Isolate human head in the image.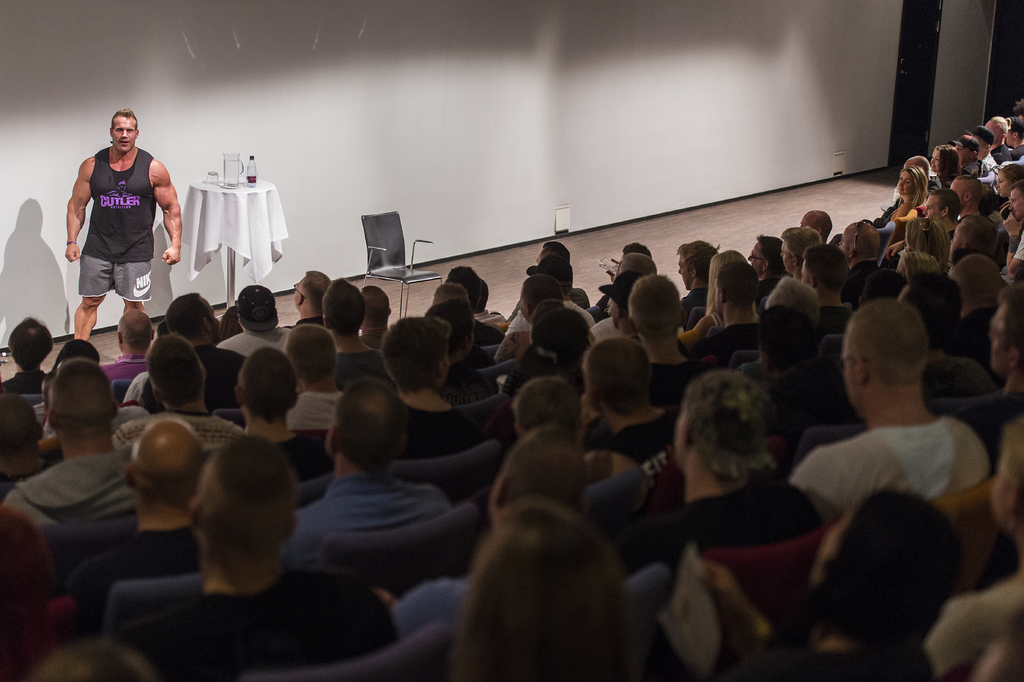
Isolated region: (934, 146, 956, 172).
